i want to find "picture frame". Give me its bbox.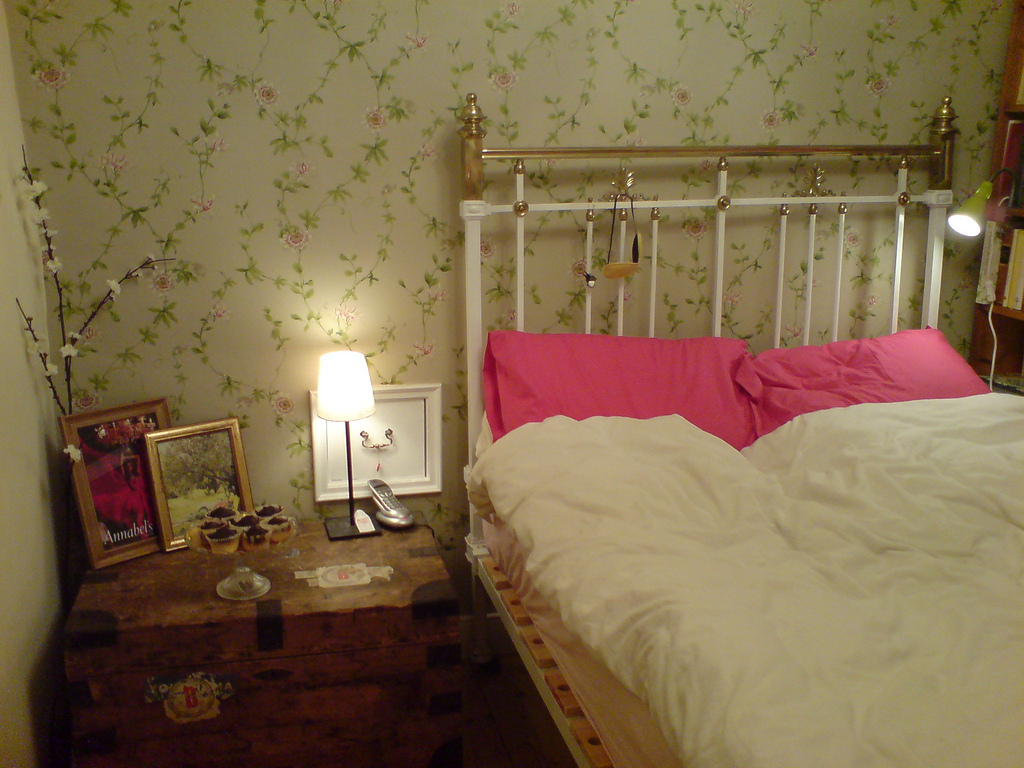
select_region(59, 399, 164, 570).
